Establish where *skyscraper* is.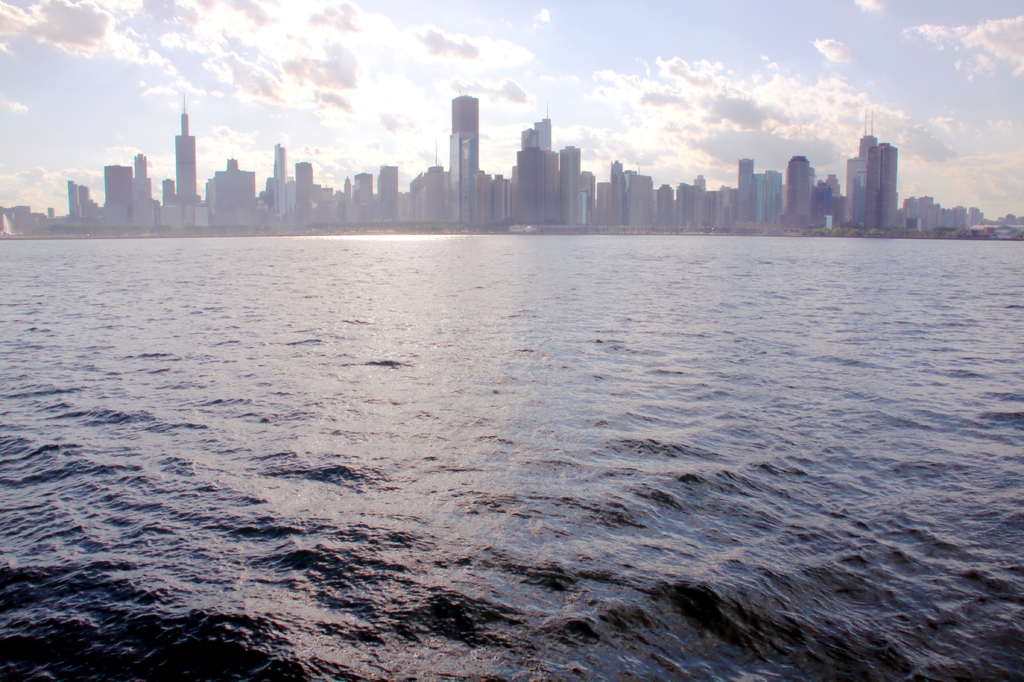
Established at [296,161,317,227].
